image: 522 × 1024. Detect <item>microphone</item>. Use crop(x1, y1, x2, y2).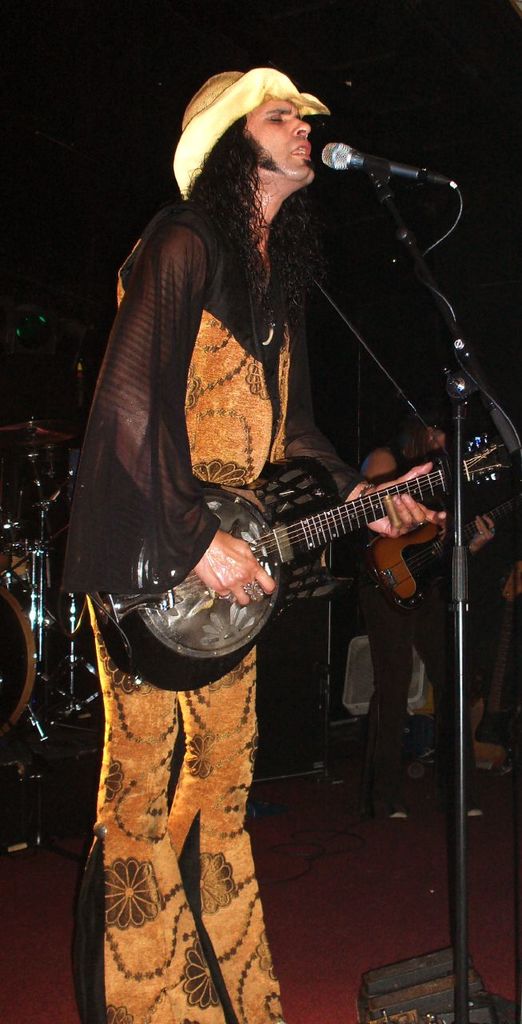
crop(306, 128, 469, 210).
